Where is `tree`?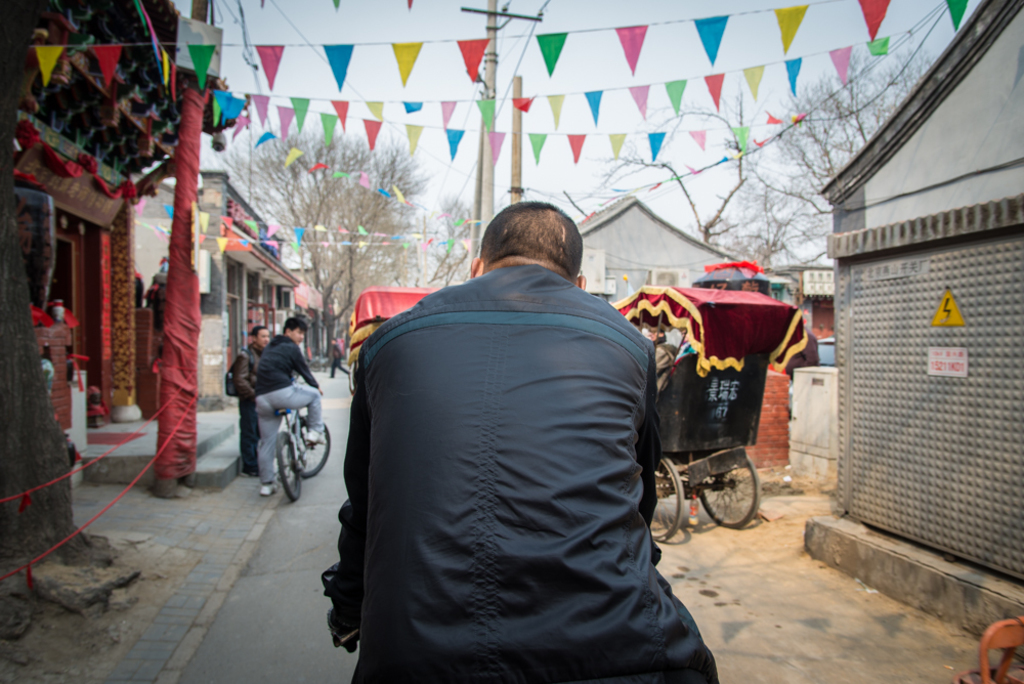
(715,36,943,270).
